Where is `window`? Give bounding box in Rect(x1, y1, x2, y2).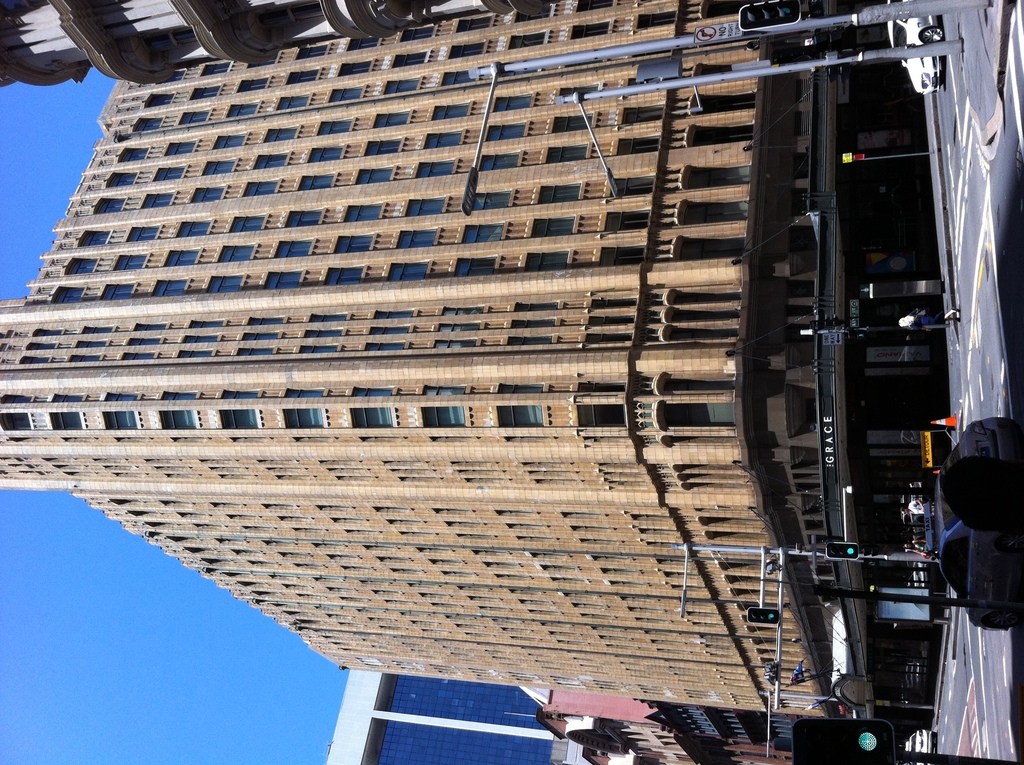
Rect(385, 261, 430, 280).
